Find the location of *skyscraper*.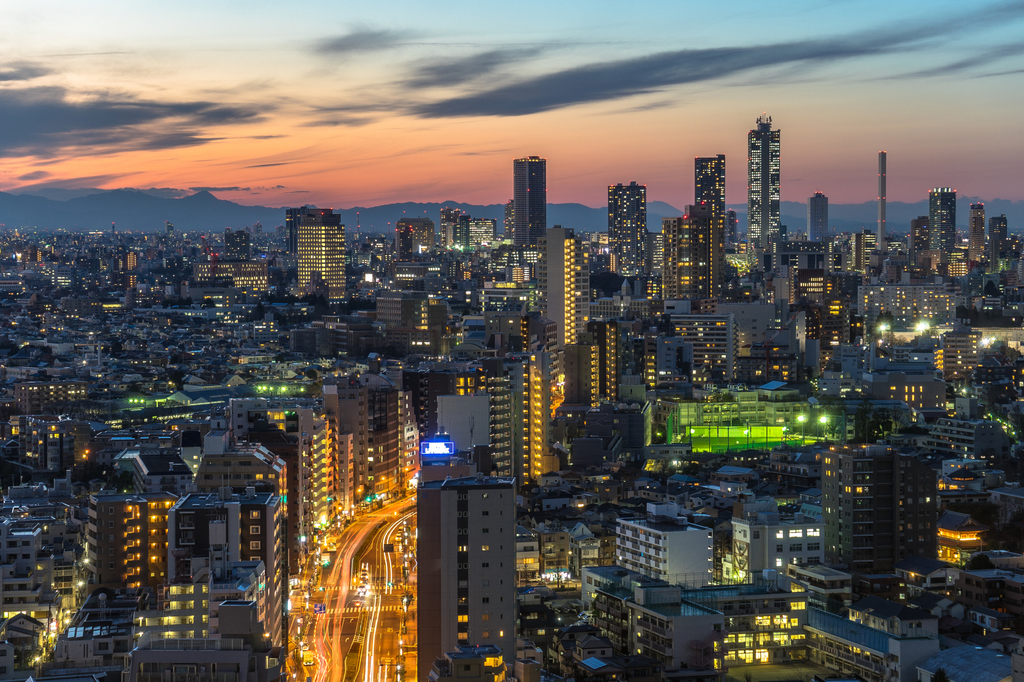
Location: x1=440, y1=206, x2=460, y2=253.
